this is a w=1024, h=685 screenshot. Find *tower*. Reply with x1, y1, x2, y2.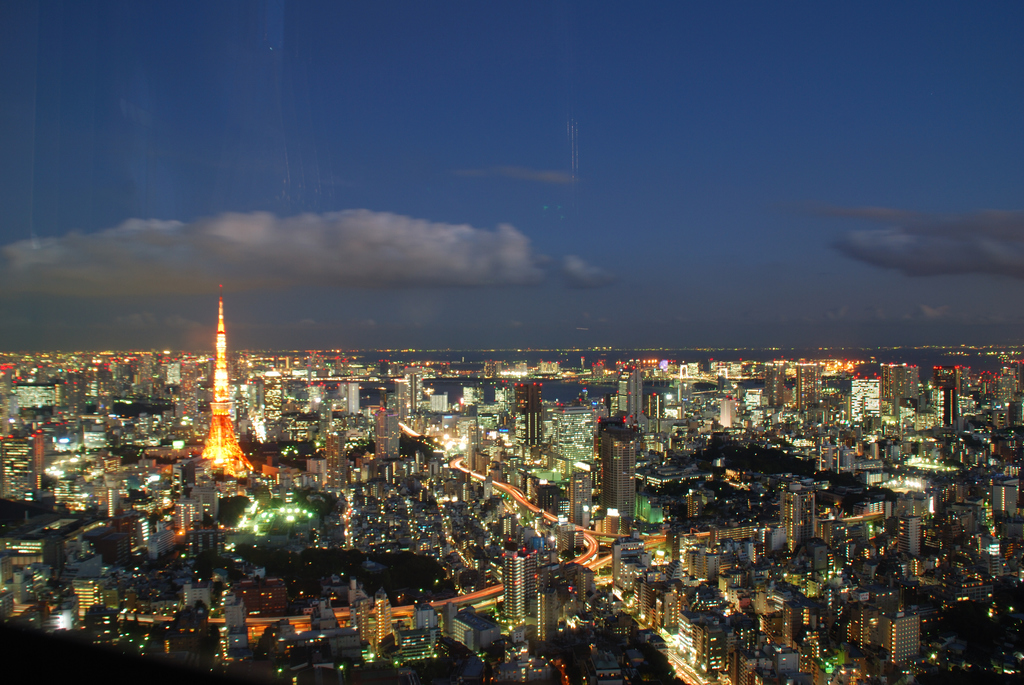
376, 595, 394, 646.
